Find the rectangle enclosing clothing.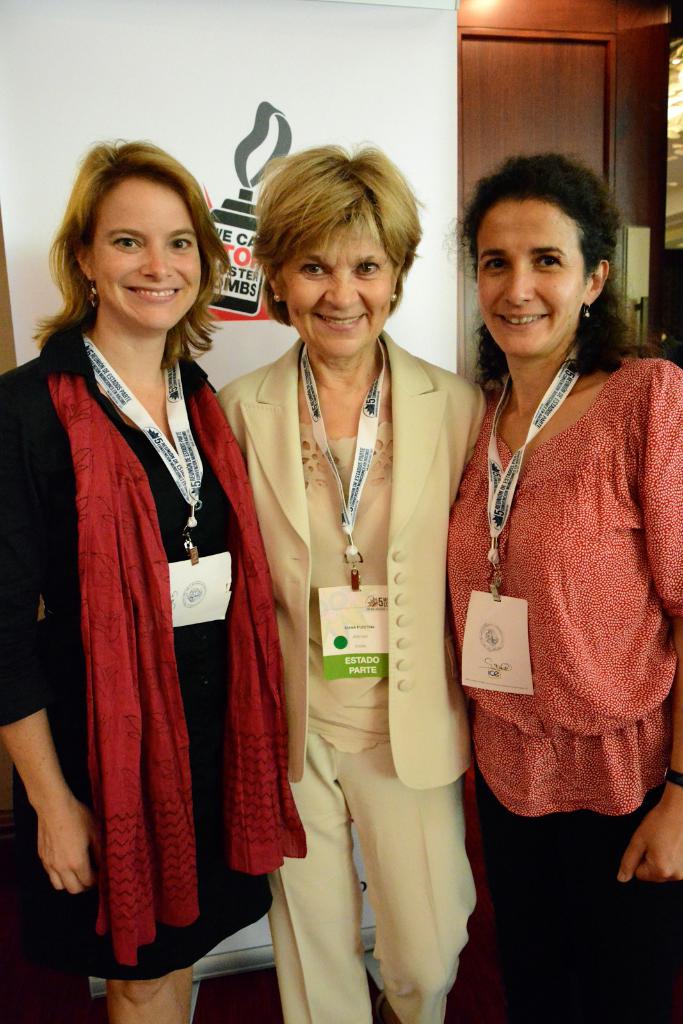
l=486, t=818, r=682, b=1023.
